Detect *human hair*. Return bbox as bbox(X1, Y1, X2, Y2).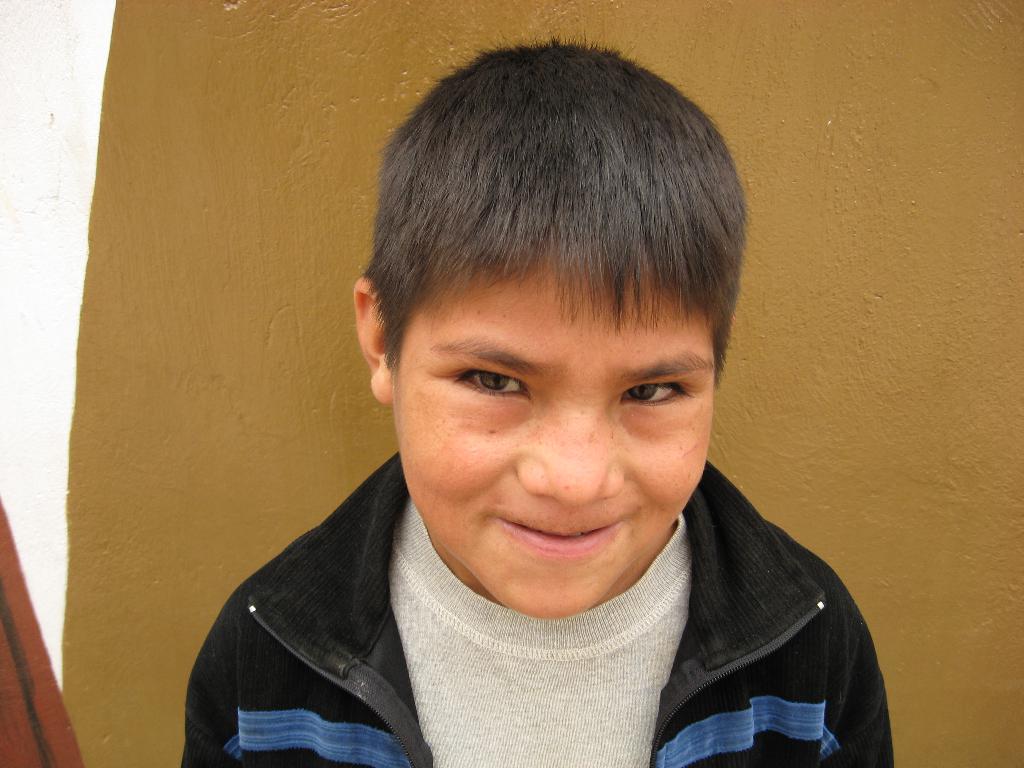
bbox(360, 33, 756, 390).
